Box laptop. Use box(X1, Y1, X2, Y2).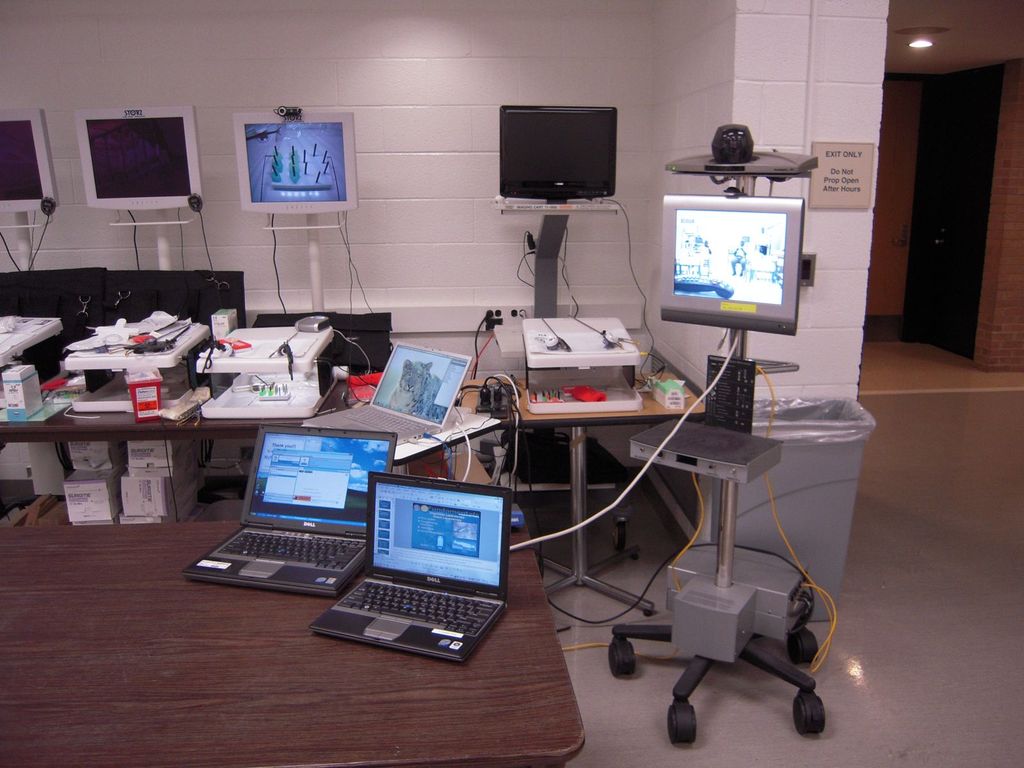
box(324, 460, 506, 664).
